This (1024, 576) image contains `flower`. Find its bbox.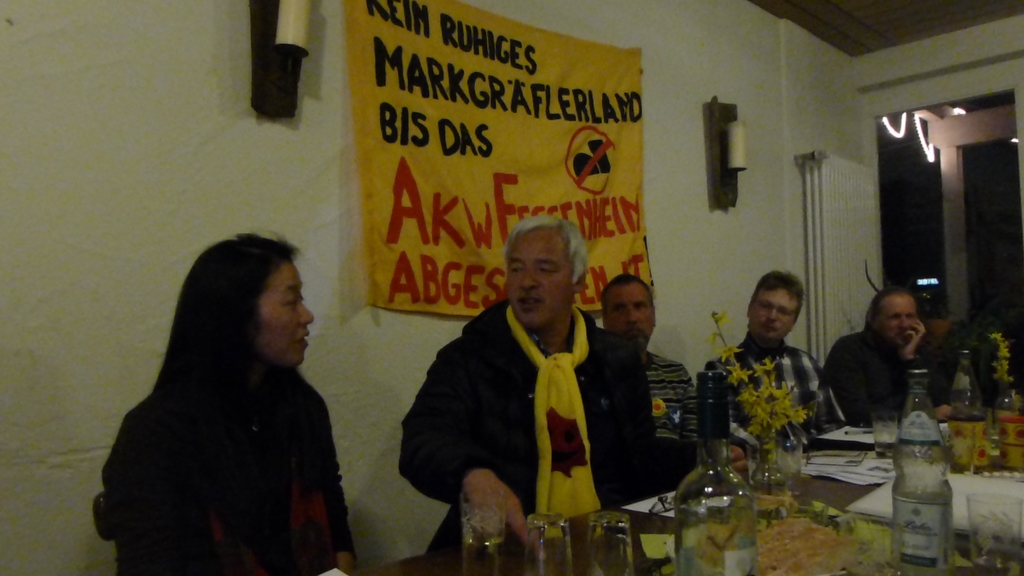
BBox(772, 388, 792, 410).
